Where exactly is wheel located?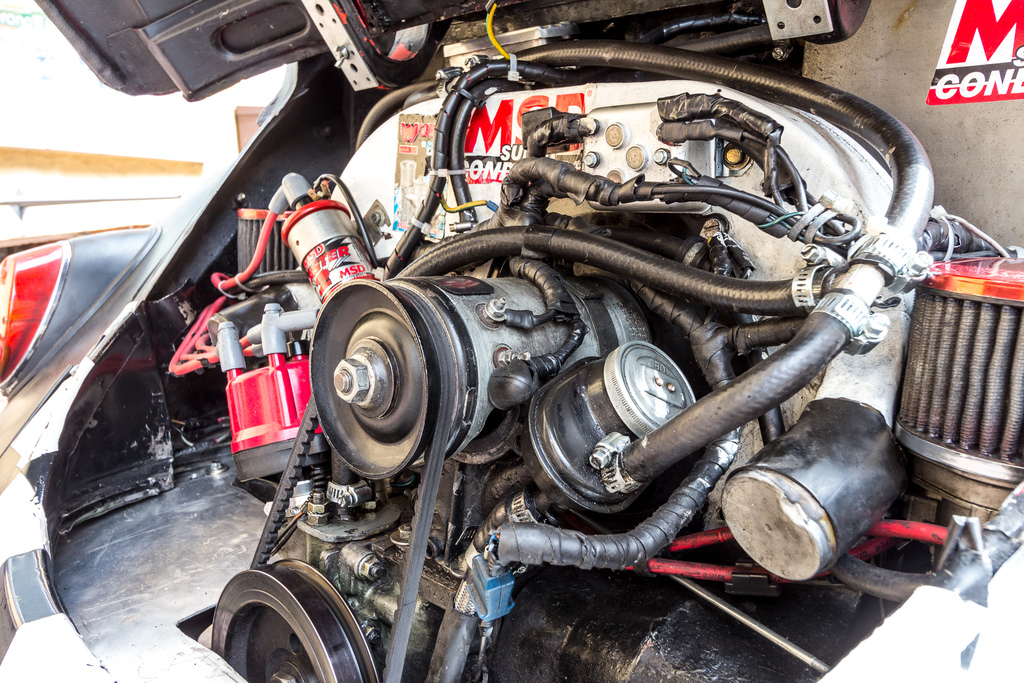
Its bounding box is pyautogui.locateOnScreen(314, 278, 477, 479).
